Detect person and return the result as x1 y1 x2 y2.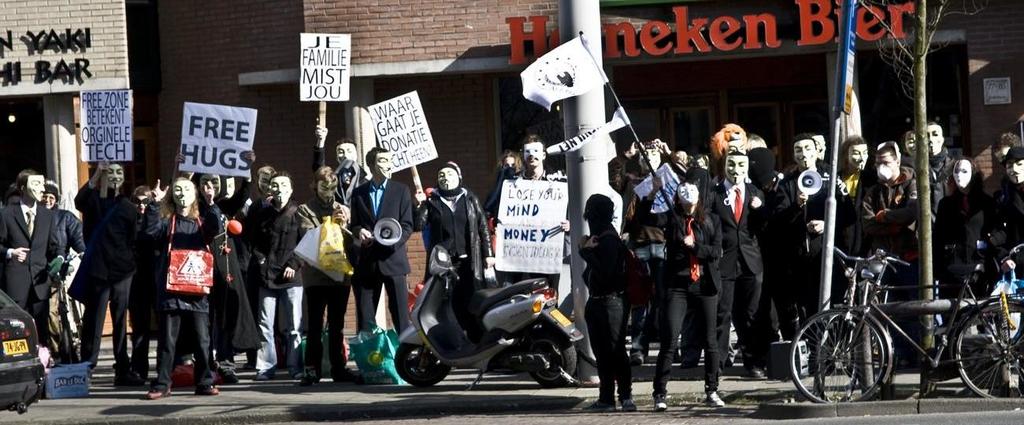
857 138 920 367.
